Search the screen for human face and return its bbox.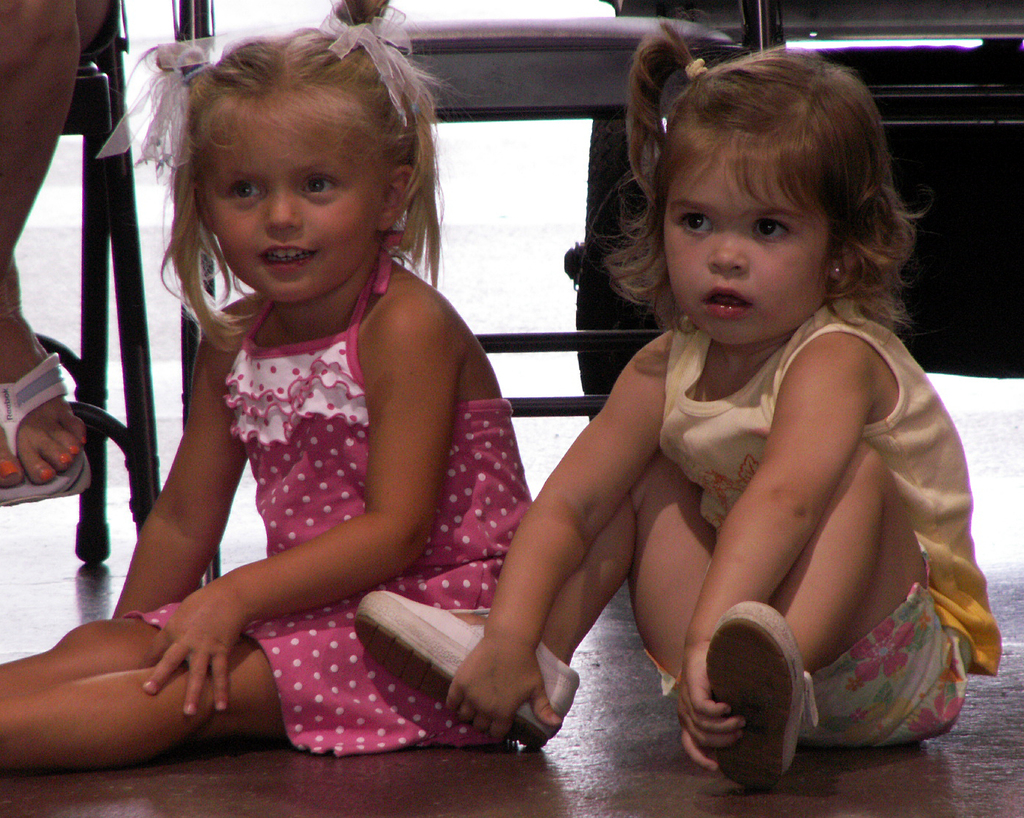
Found: locate(204, 99, 380, 307).
